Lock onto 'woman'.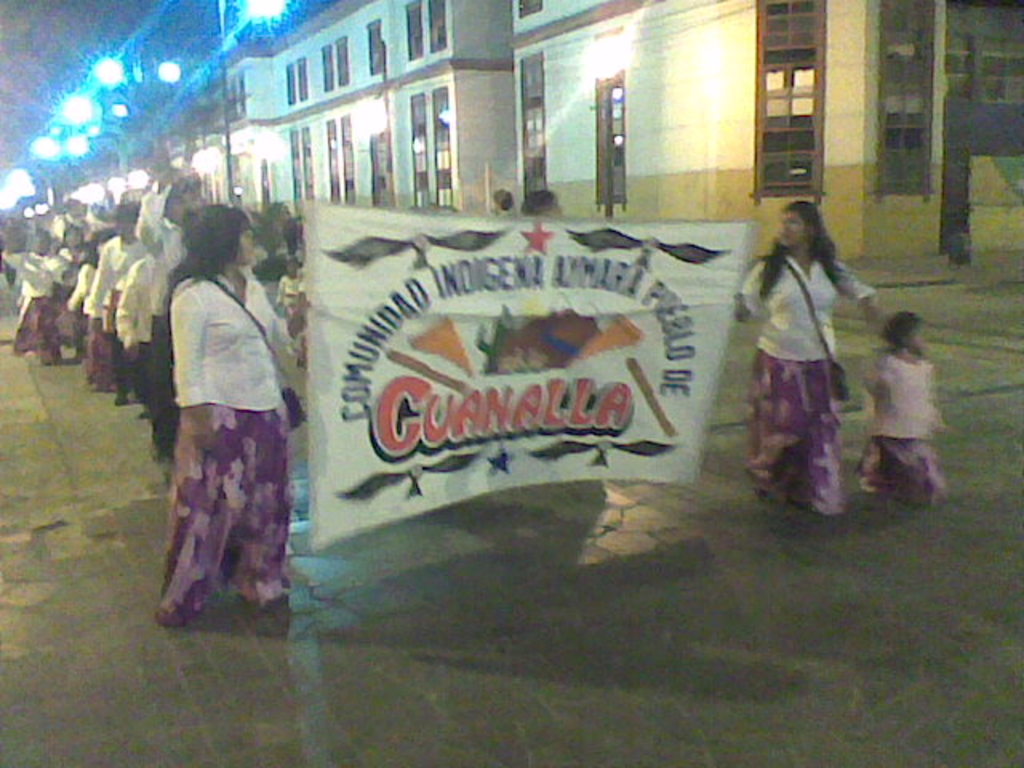
Locked: l=734, t=202, r=882, b=515.
